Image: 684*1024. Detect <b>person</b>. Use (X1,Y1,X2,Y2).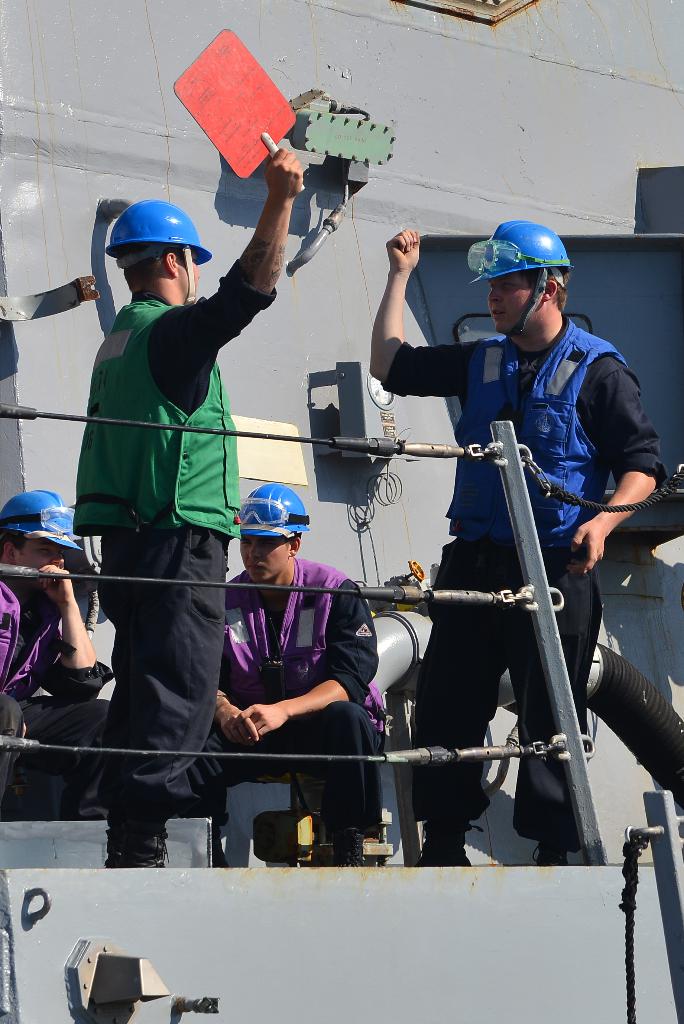
(75,147,306,868).
